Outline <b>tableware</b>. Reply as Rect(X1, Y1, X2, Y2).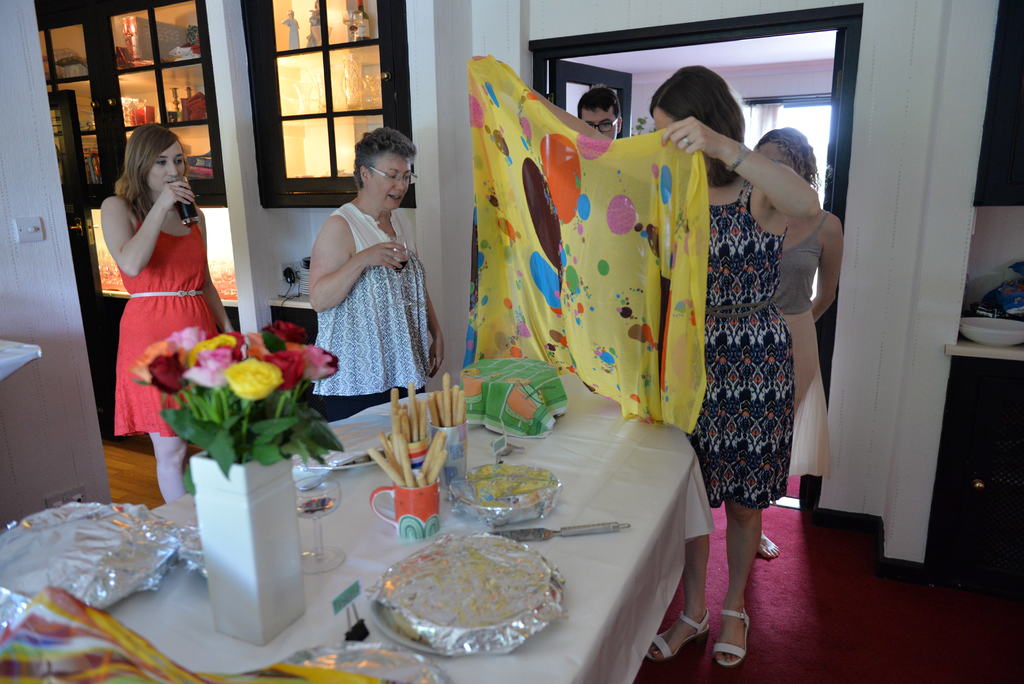
Rect(495, 515, 630, 544).
